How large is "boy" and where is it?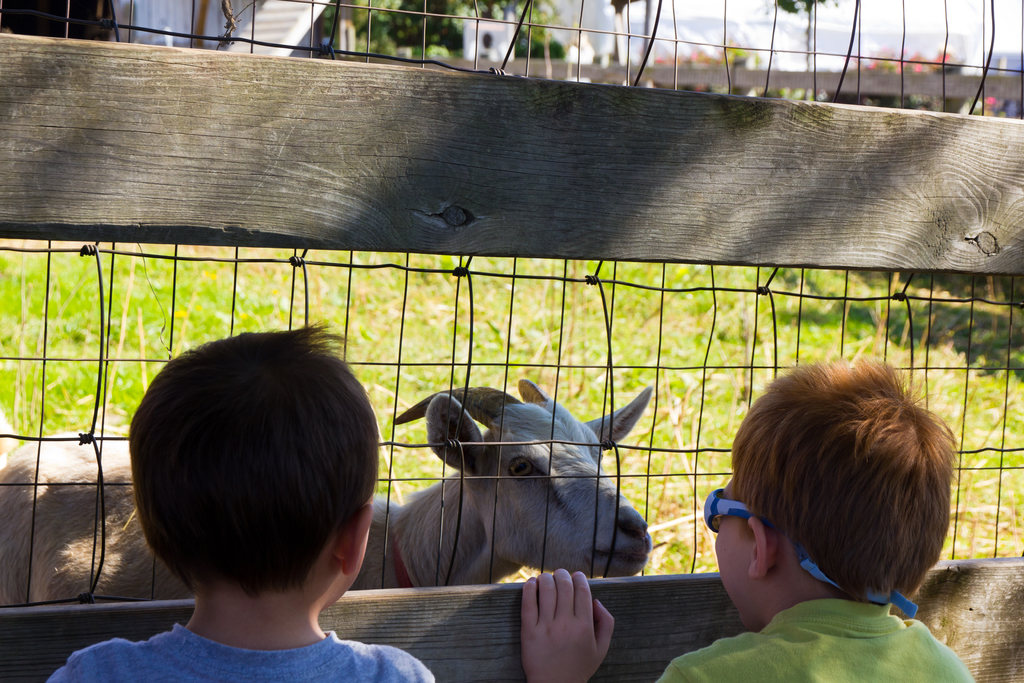
Bounding box: pyautogui.locateOnScreen(45, 320, 433, 682).
